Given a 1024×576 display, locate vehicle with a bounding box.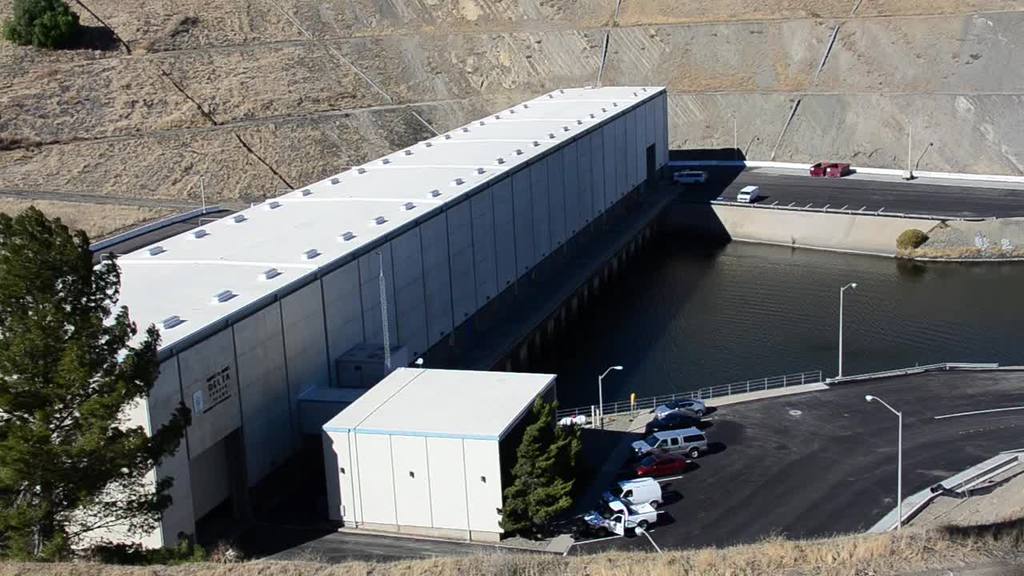
Located: {"x1": 610, "y1": 474, "x2": 657, "y2": 508}.
